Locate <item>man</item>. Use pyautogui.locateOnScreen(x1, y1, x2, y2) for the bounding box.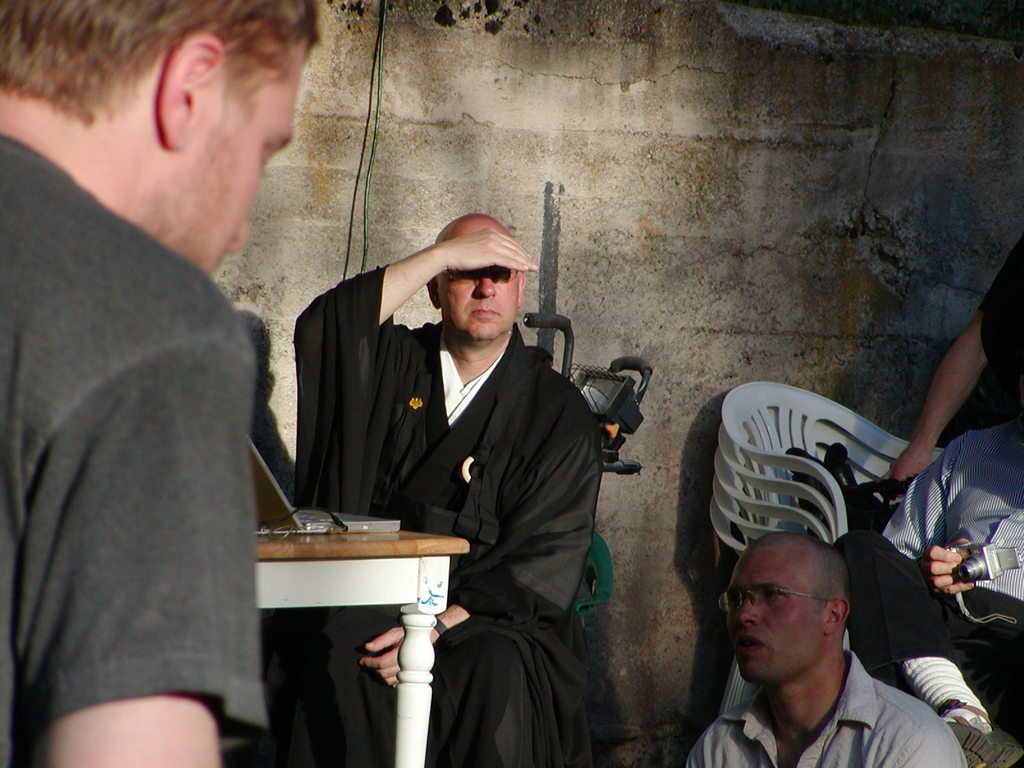
pyautogui.locateOnScreen(878, 238, 1023, 497).
